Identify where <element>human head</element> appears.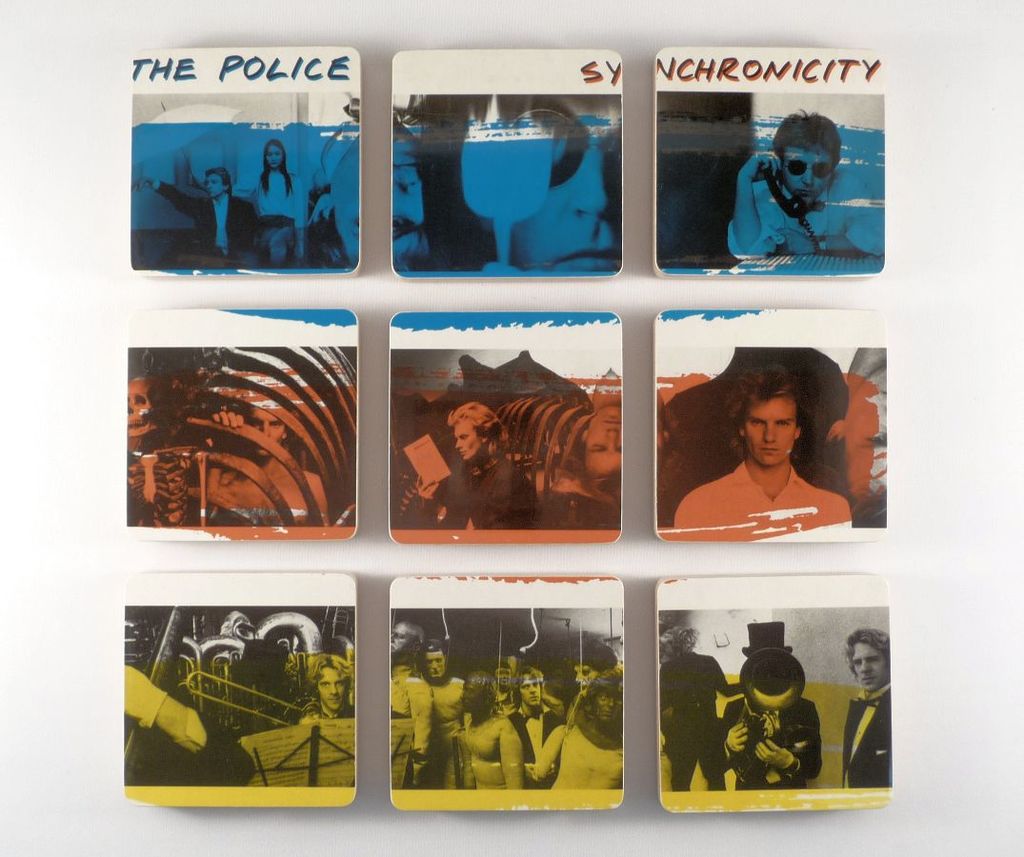
Appears at (417, 95, 625, 285).
